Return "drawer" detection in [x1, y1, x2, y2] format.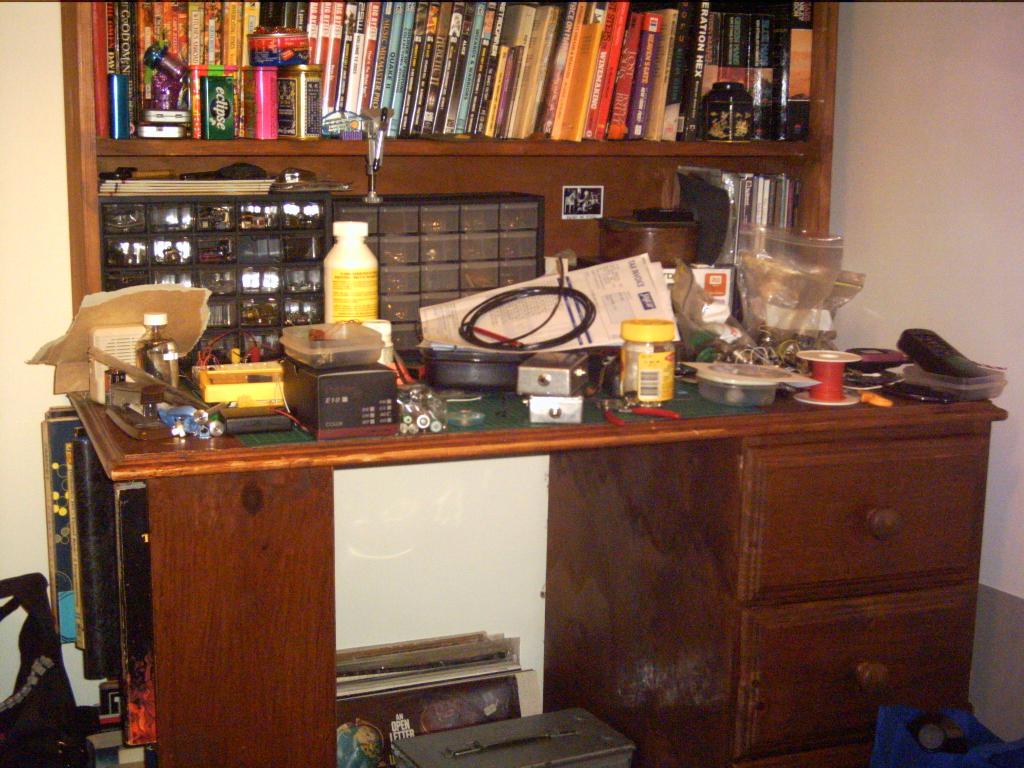
[761, 436, 984, 589].
